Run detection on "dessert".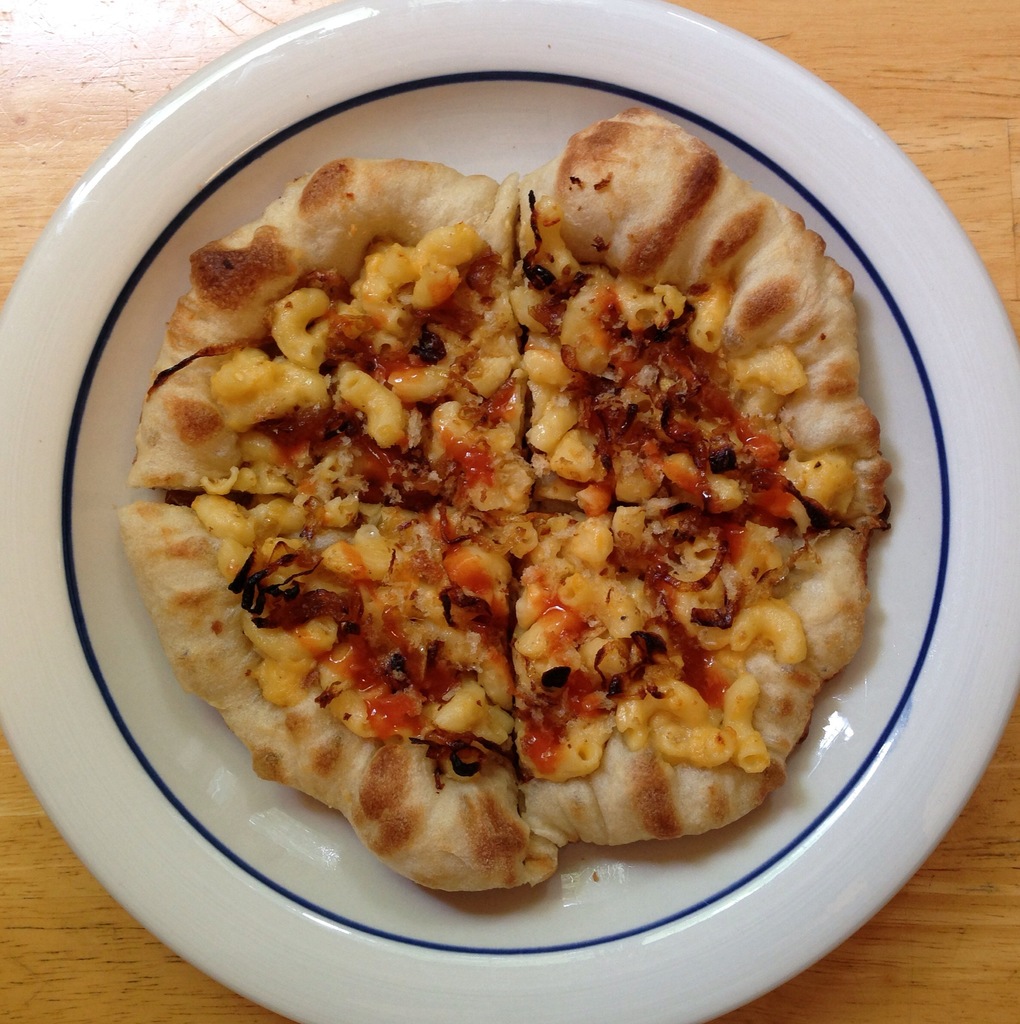
Result: 104, 91, 898, 900.
